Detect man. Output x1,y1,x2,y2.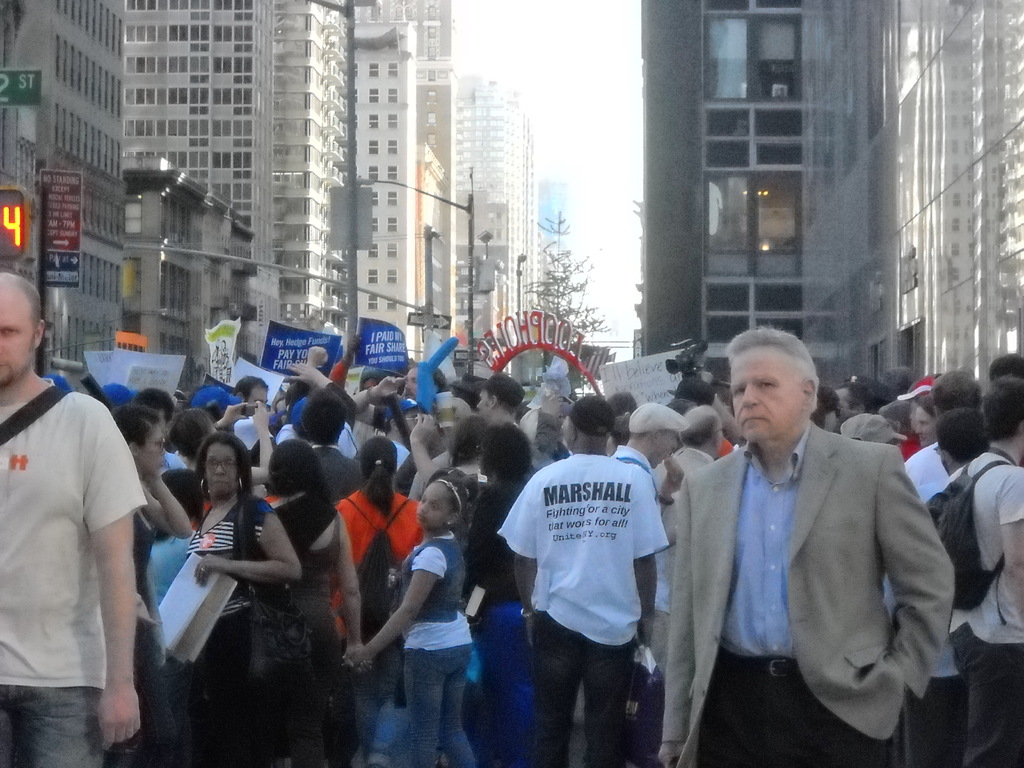
657,317,949,761.
